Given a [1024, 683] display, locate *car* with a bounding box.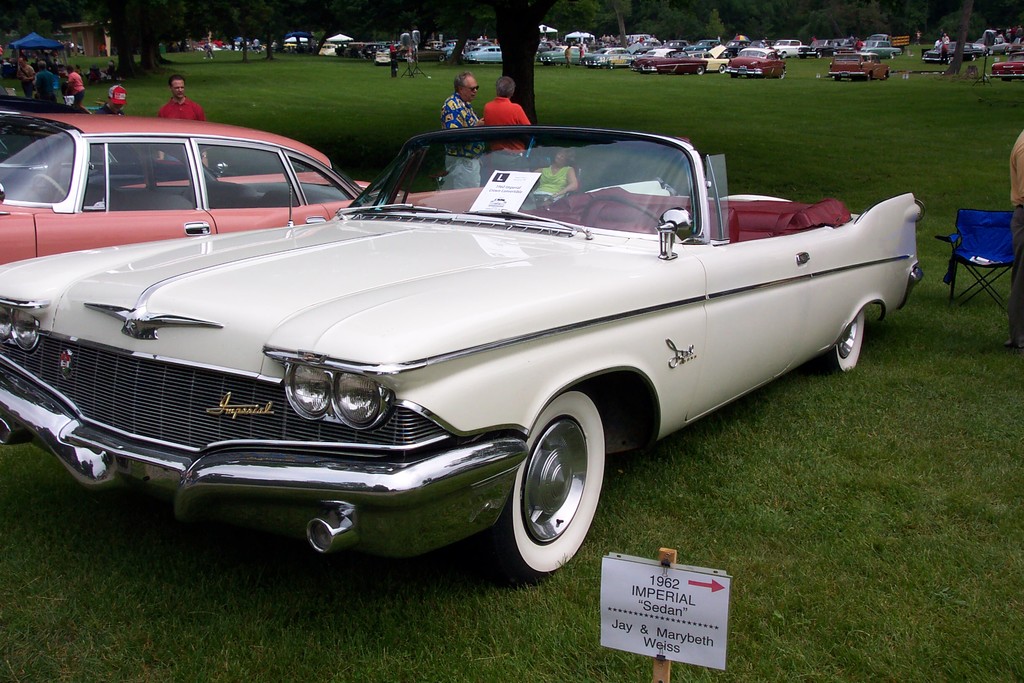
Located: [left=917, top=37, right=979, bottom=65].
